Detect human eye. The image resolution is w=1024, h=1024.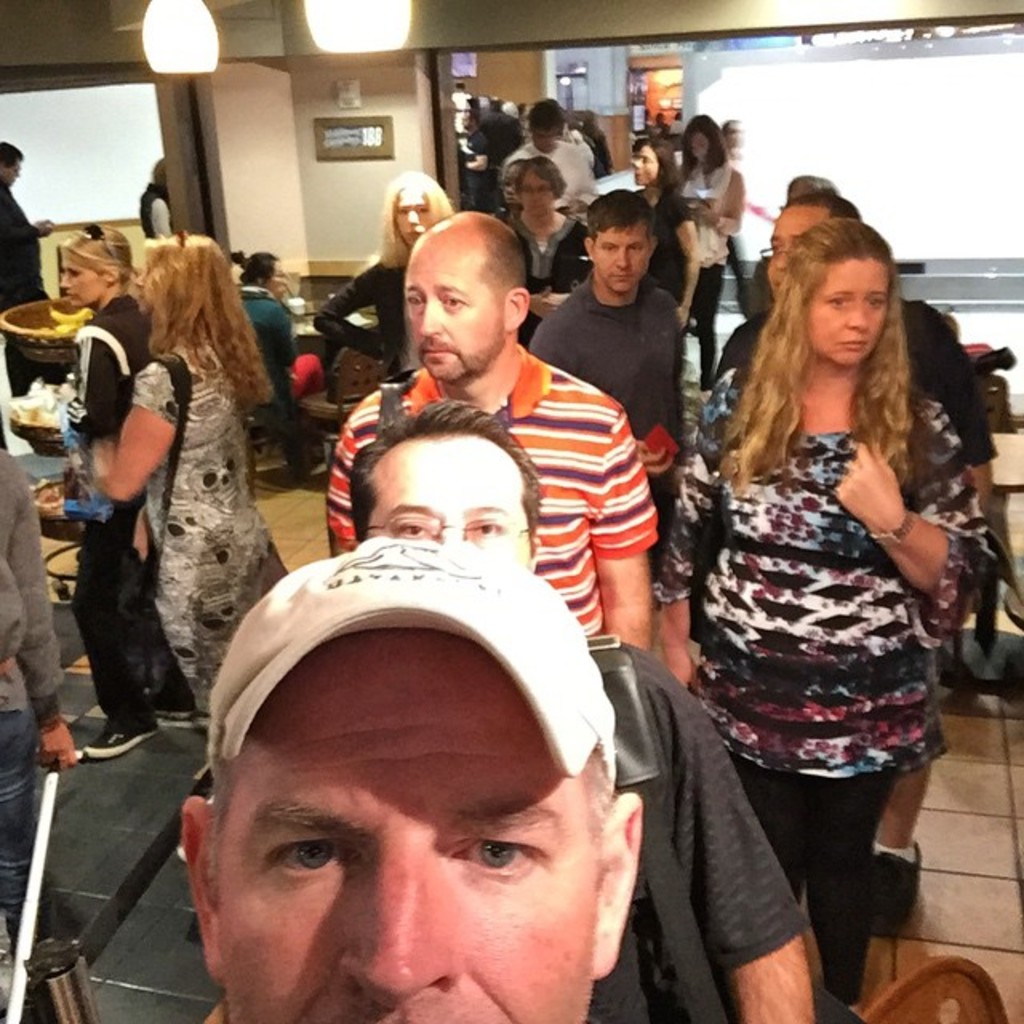
box=[450, 830, 544, 880].
